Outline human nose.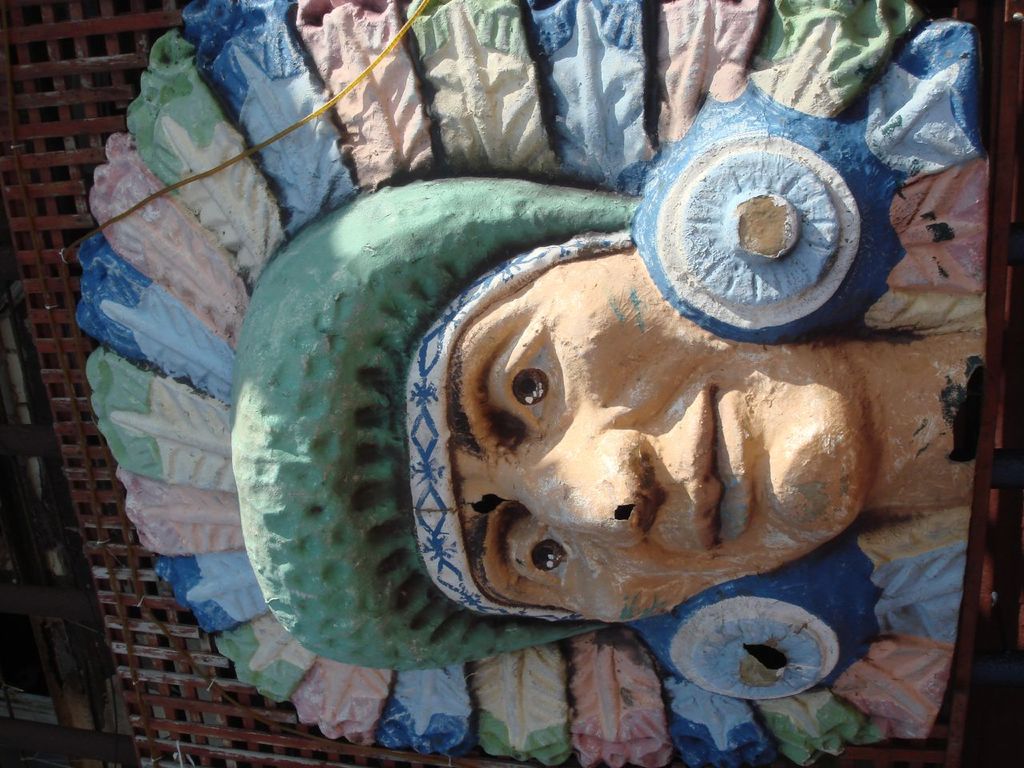
Outline: (510, 432, 662, 547).
